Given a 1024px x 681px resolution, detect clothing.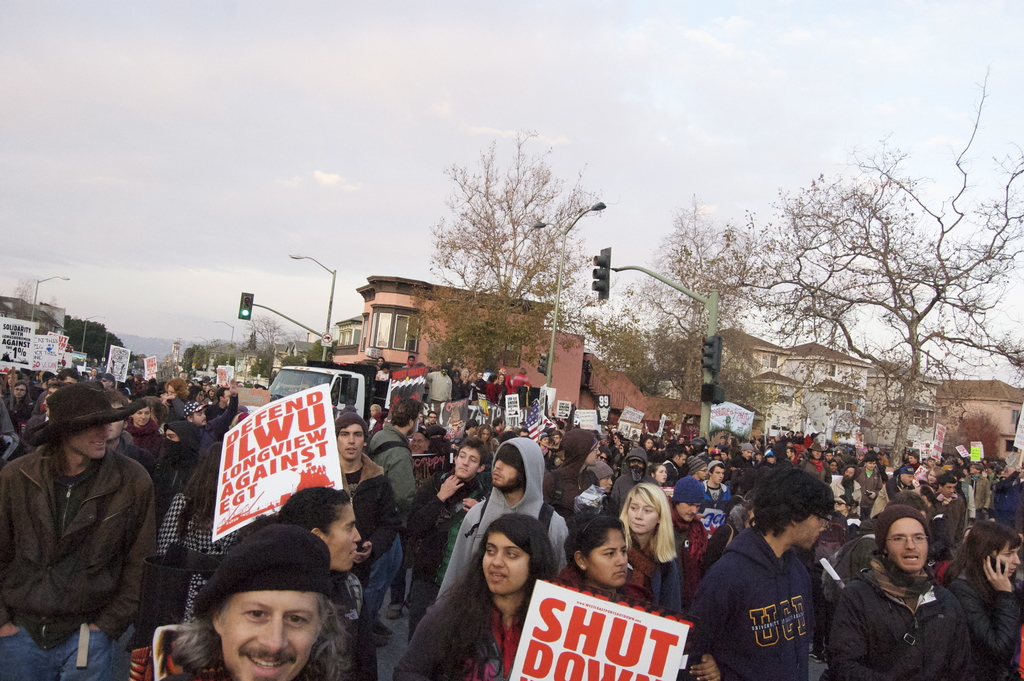
<region>338, 457, 397, 587</region>.
